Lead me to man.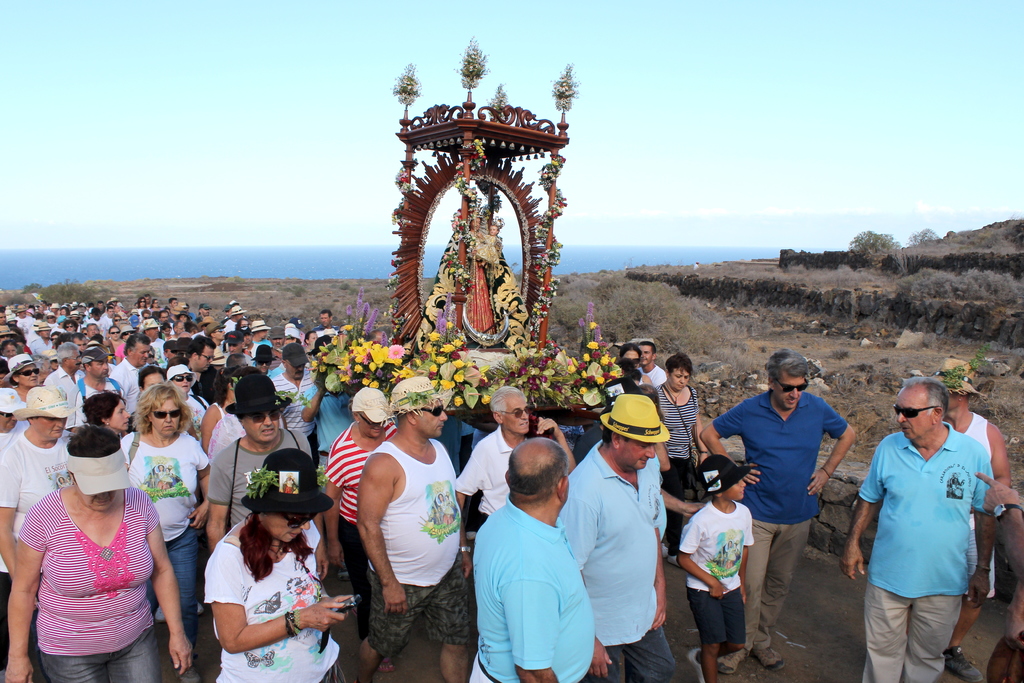
Lead to 268:340:323:450.
